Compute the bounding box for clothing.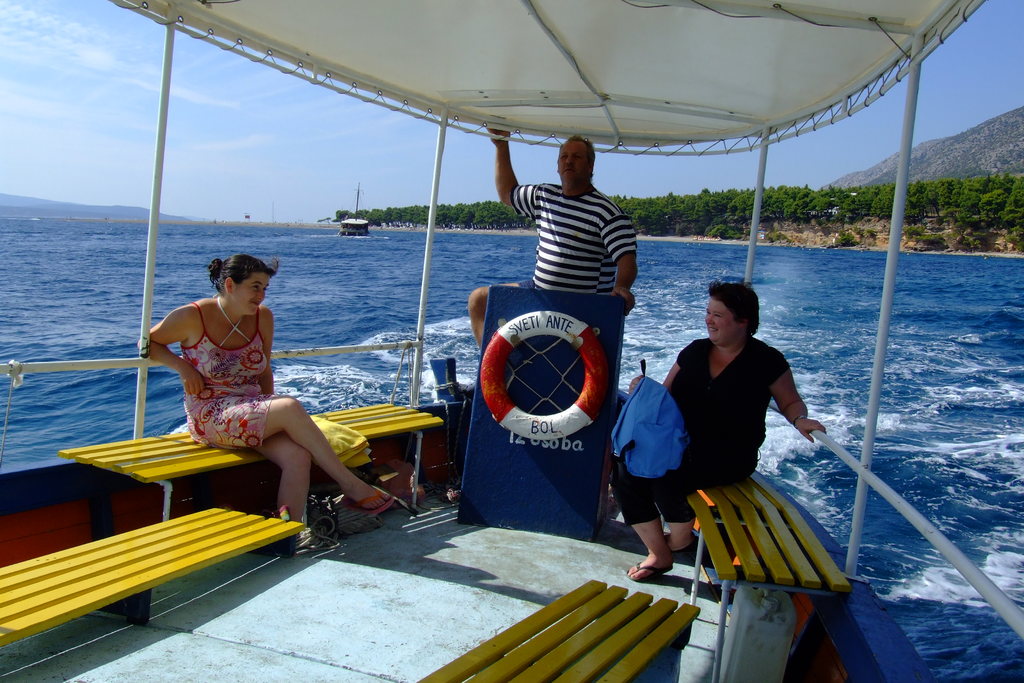
612 340 790 523.
